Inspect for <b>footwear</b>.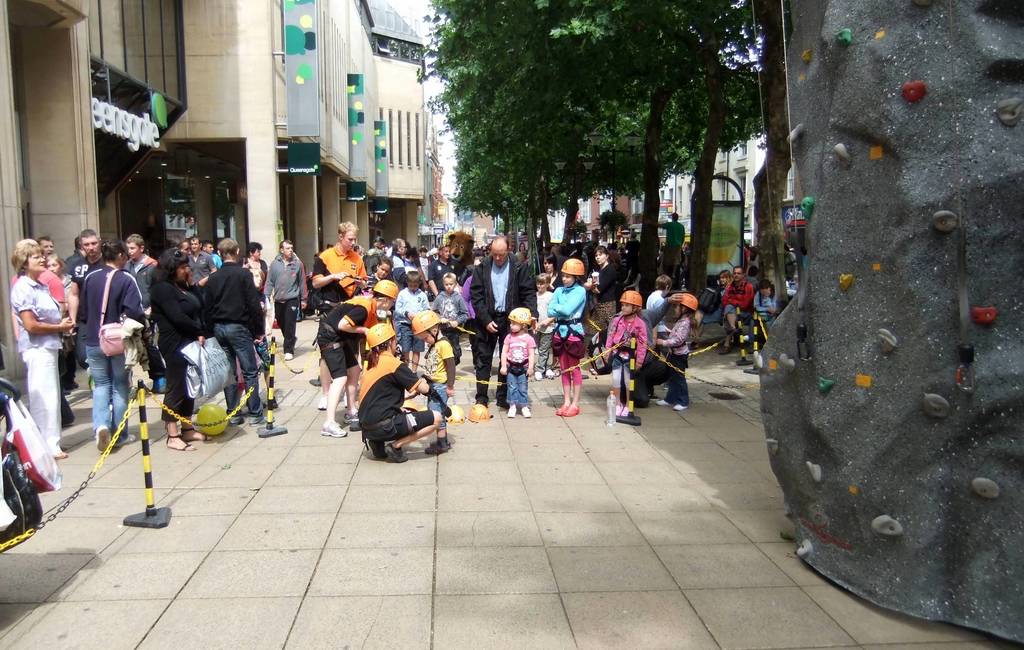
Inspection: 673:405:687:410.
